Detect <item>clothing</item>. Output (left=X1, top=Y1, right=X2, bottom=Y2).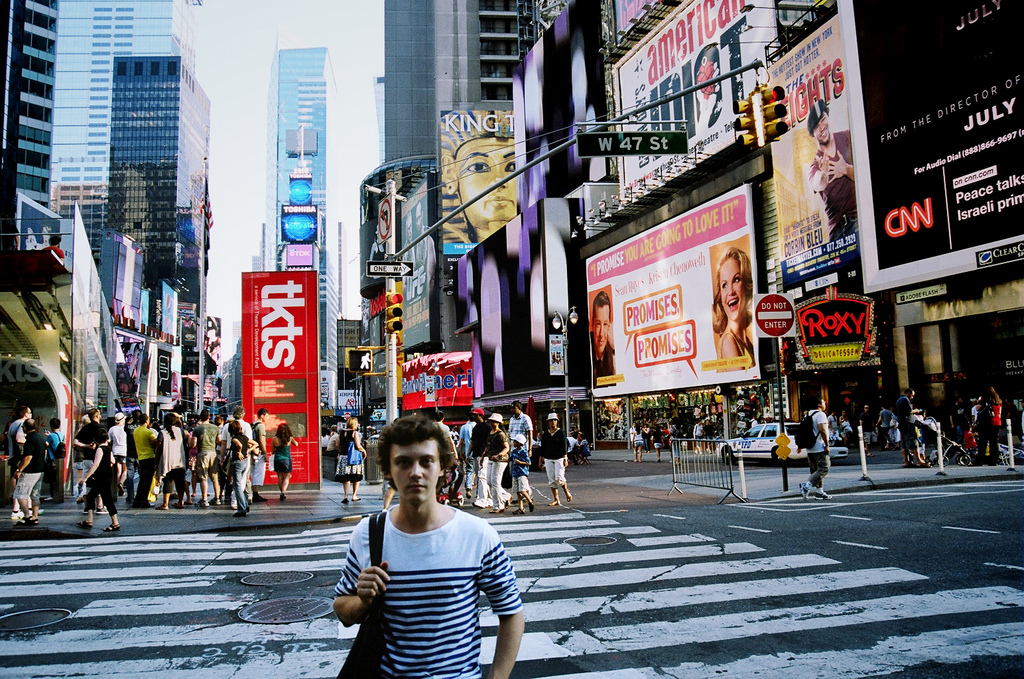
(left=589, top=330, right=615, bottom=383).
